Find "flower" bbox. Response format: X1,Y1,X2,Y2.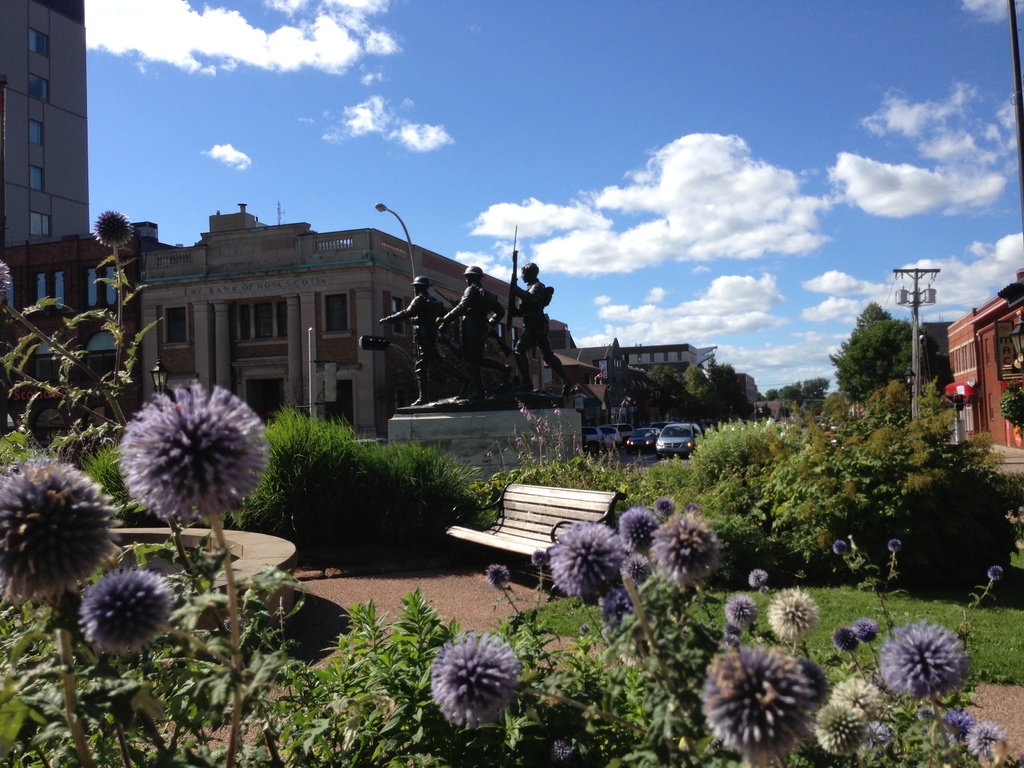
989,565,1006,579.
